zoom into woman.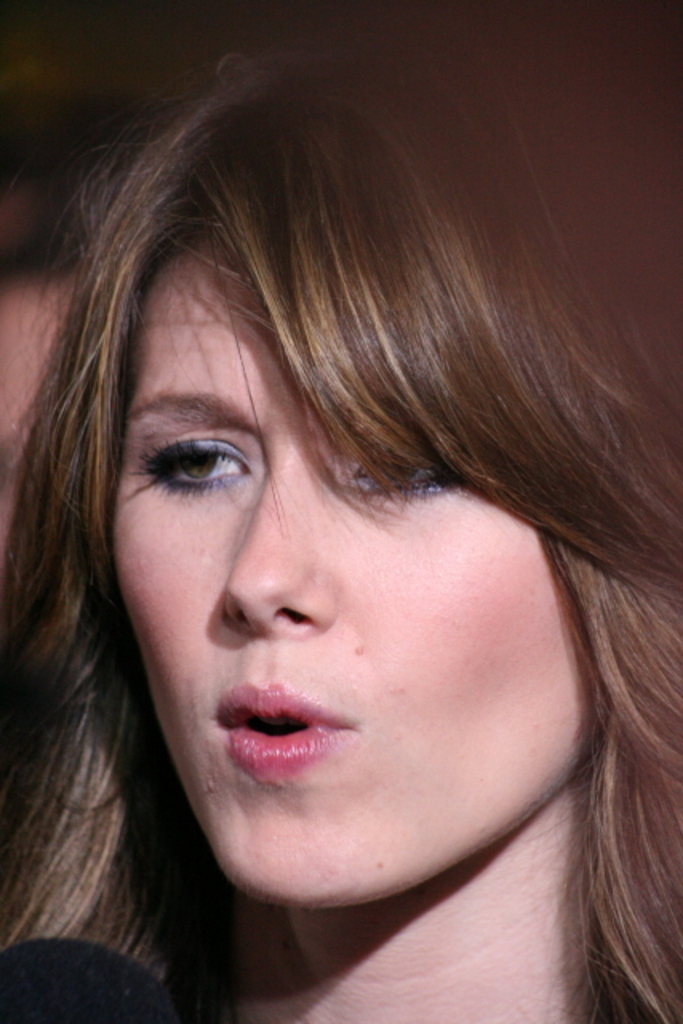
Zoom target: (0, 58, 675, 1016).
